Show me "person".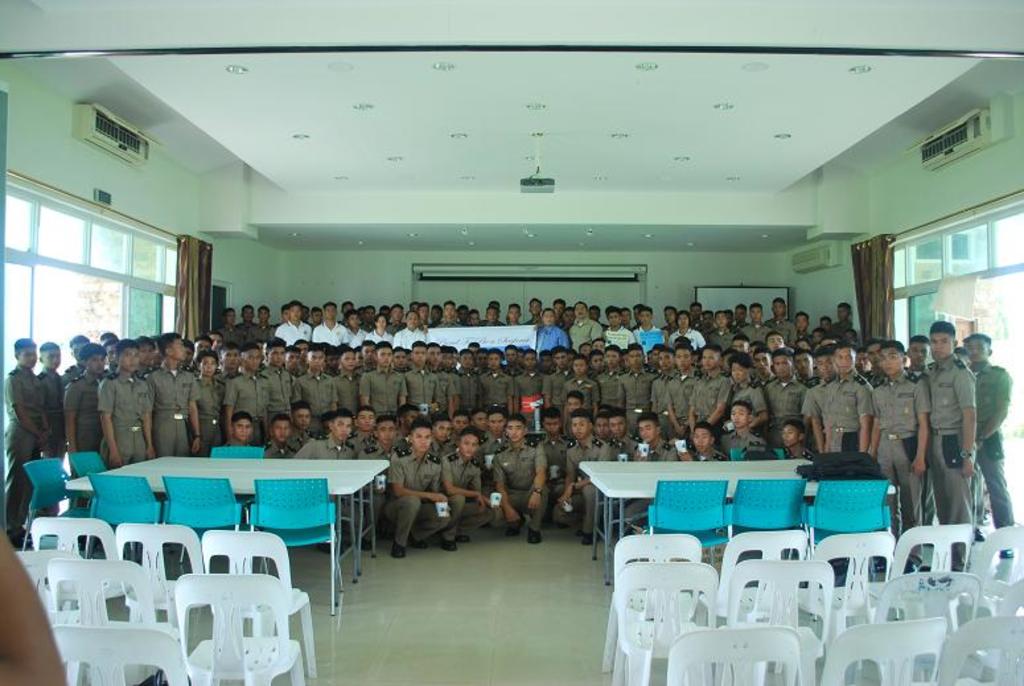
"person" is here: left=575, top=303, right=599, bottom=346.
